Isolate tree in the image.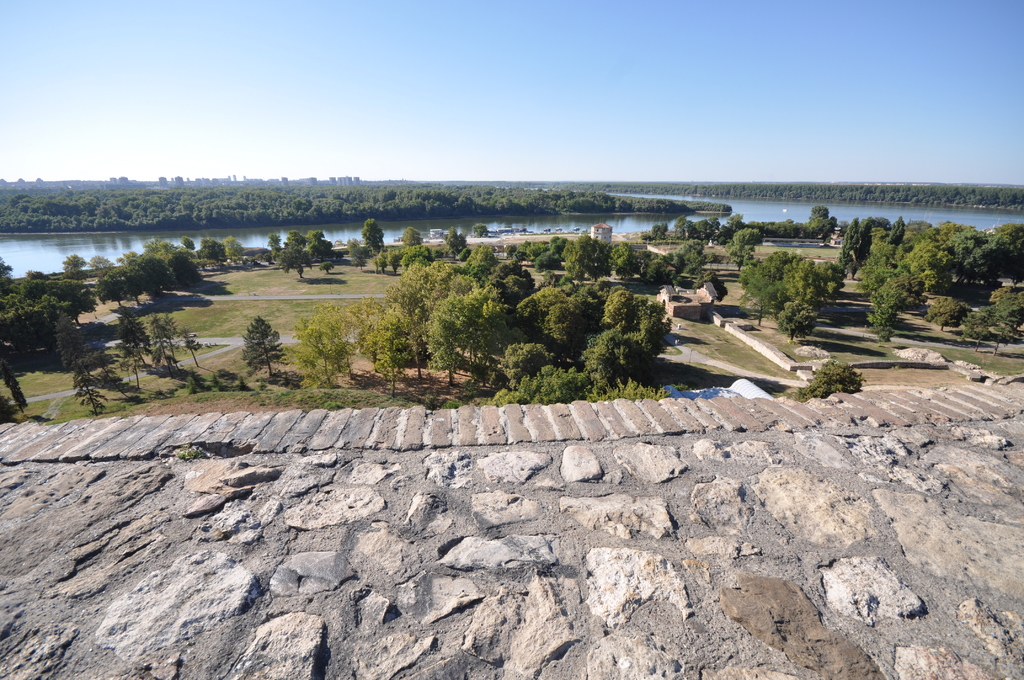
Isolated region: locate(496, 287, 573, 356).
